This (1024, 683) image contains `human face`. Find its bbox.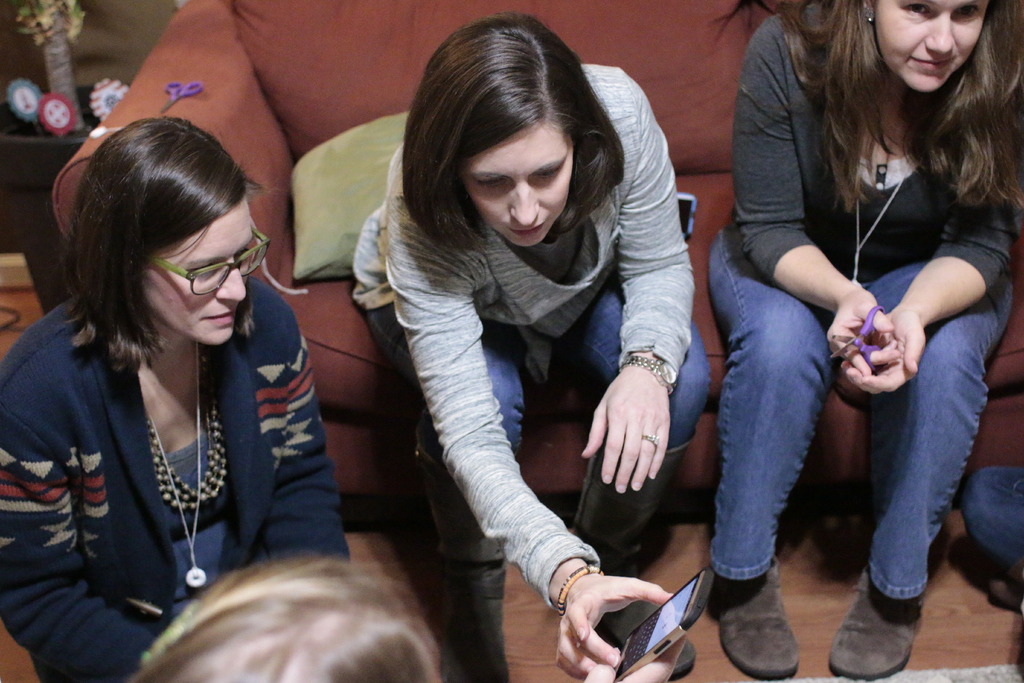
crop(872, 0, 985, 92).
